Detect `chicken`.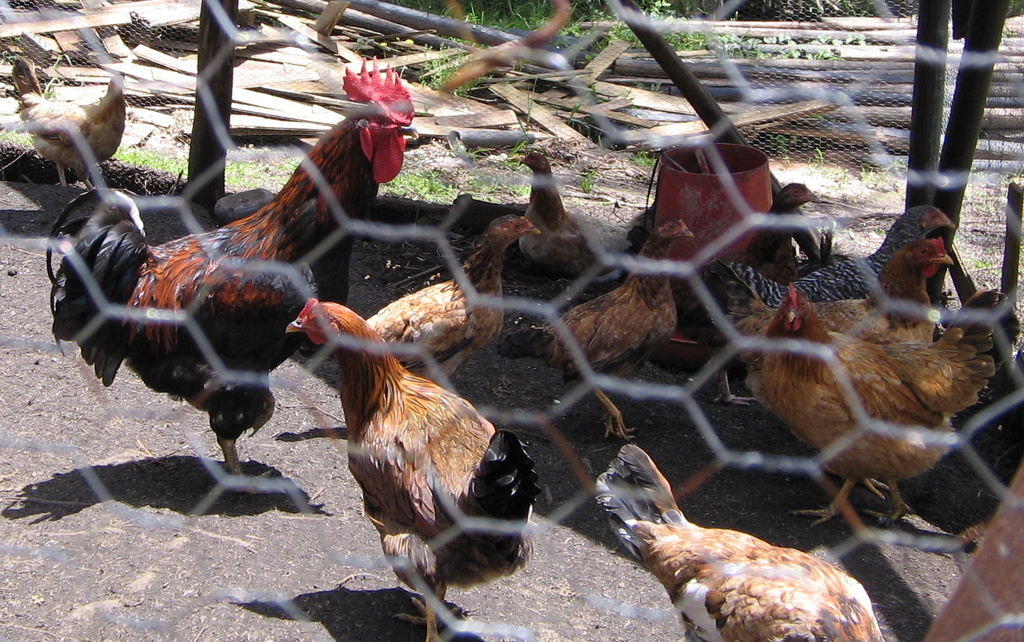
Detected at bbox(42, 46, 425, 516).
